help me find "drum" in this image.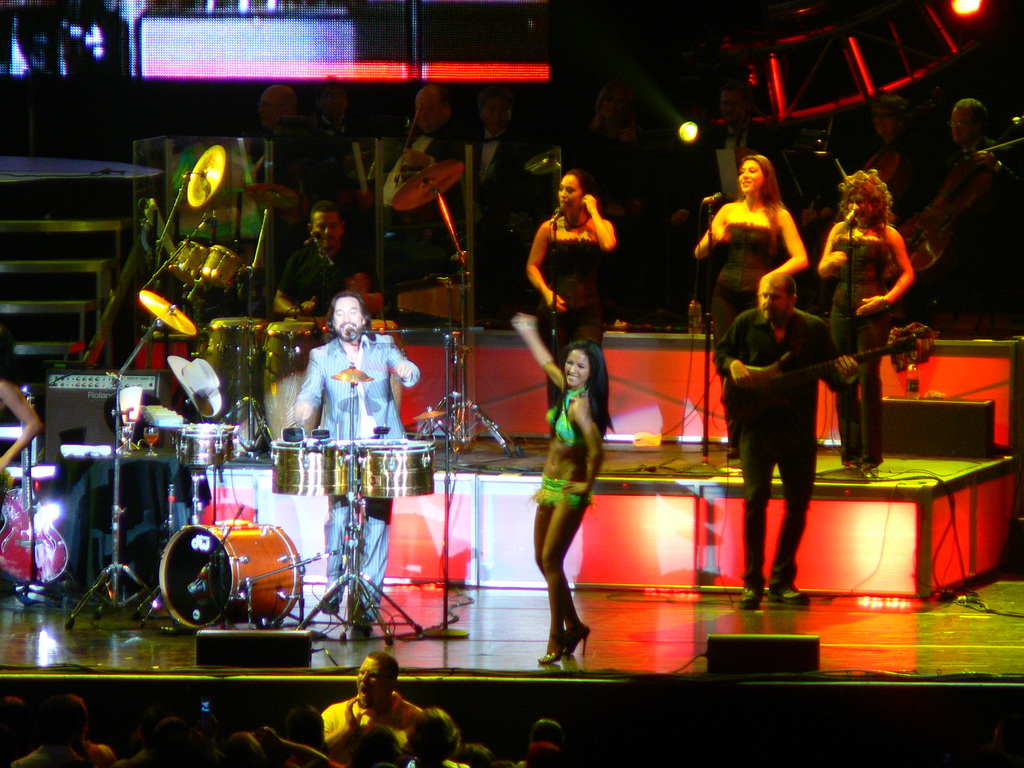
Found it: crop(264, 321, 324, 445).
